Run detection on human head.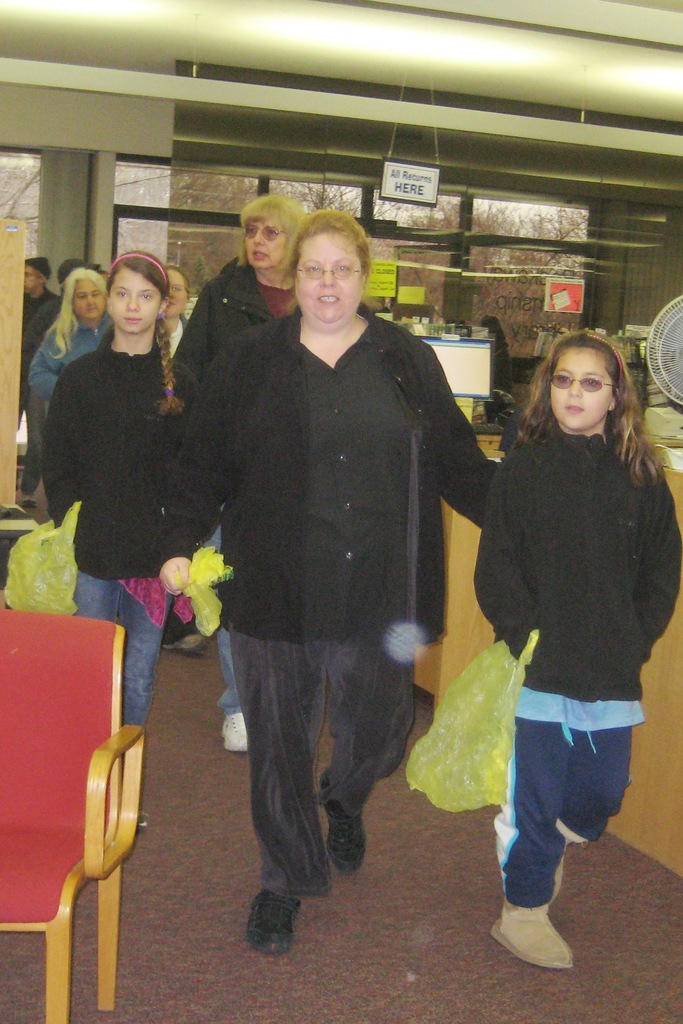
Result: bbox=(22, 258, 51, 294).
